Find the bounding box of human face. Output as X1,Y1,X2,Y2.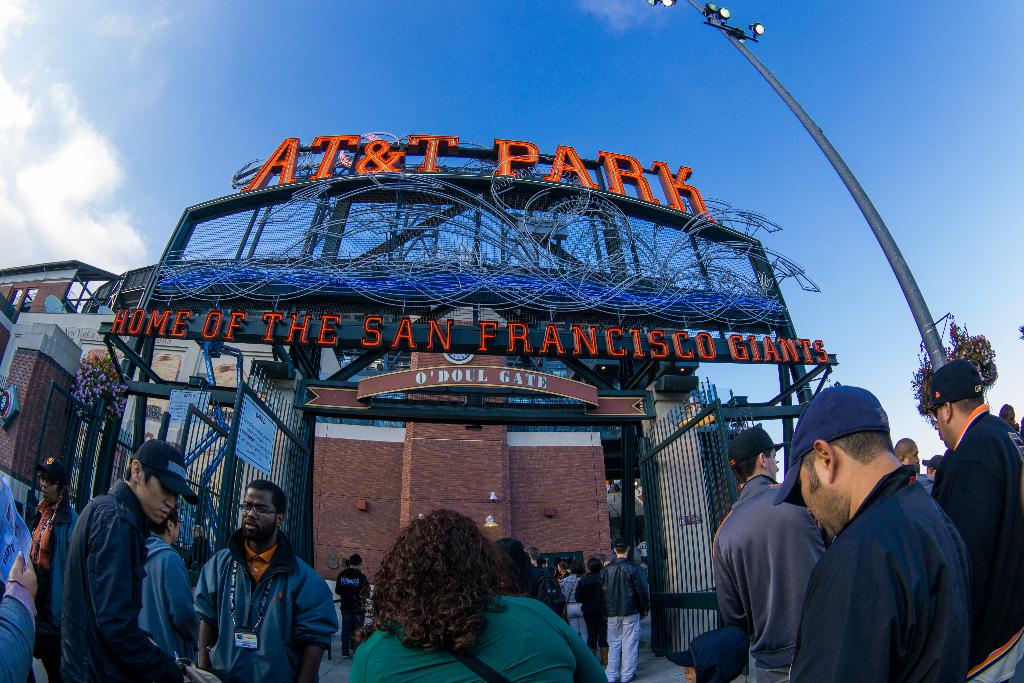
931,415,948,445.
